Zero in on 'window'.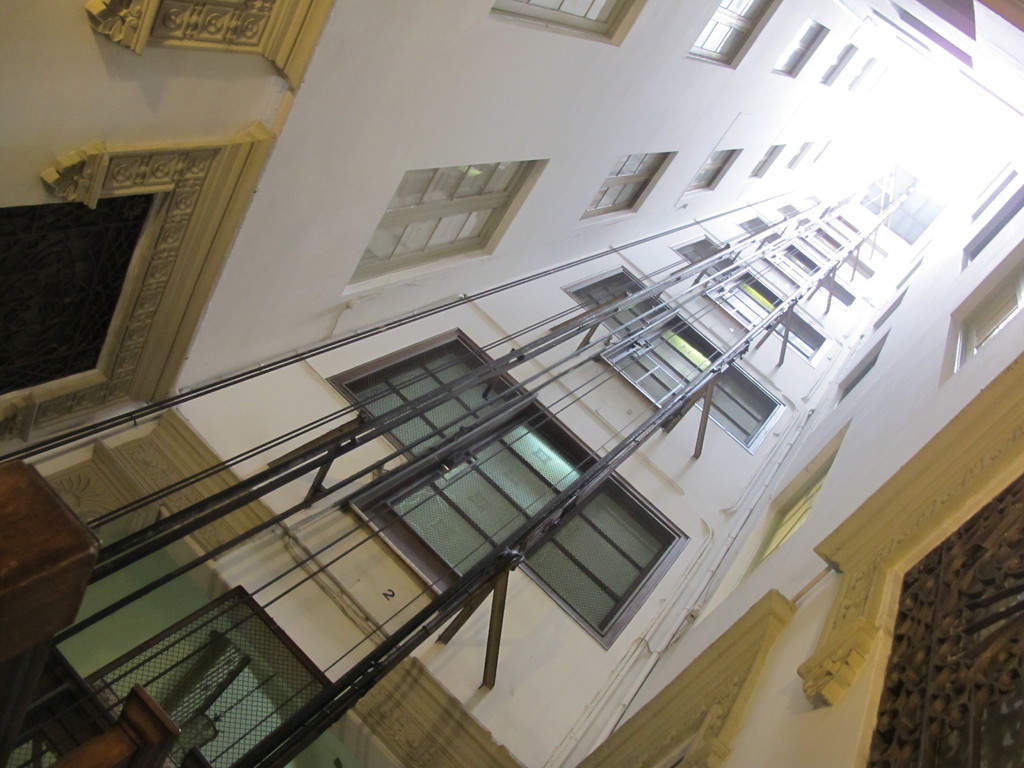
Zeroed in: bbox=(556, 262, 785, 458).
